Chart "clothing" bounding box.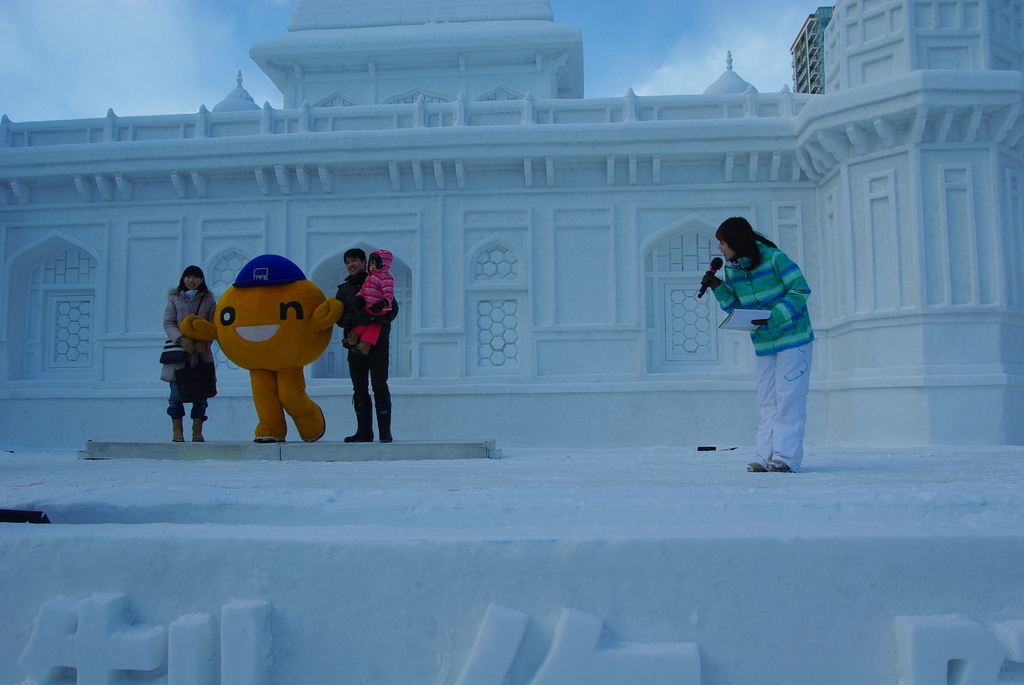
Charted: (x1=335, y1=274, x2=400, y2=436).
